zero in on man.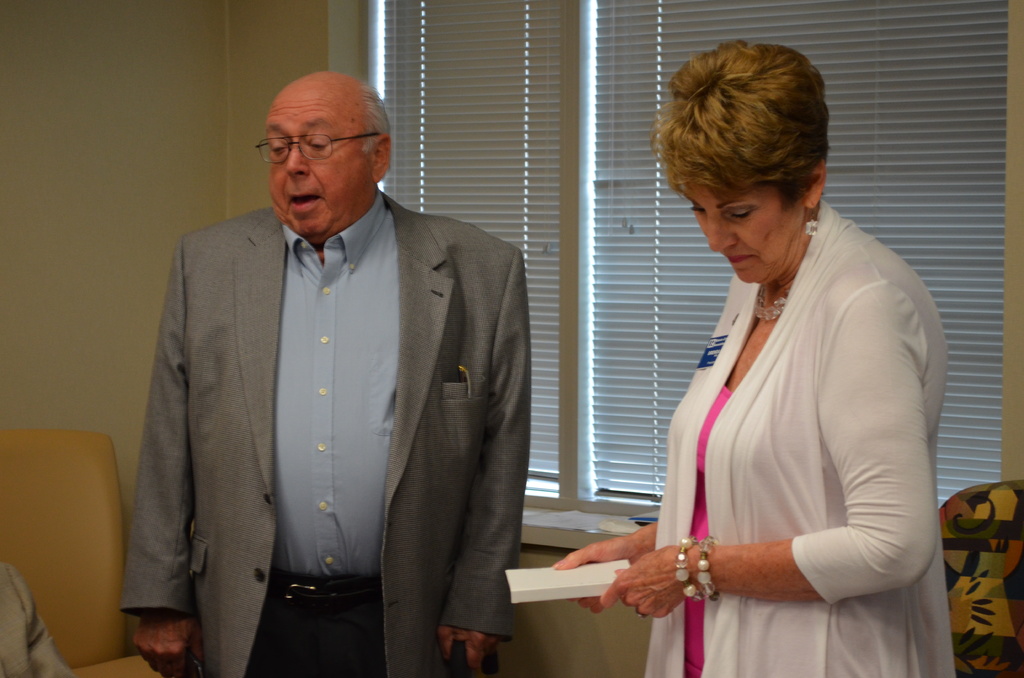
Zeroed in: {"left": 0, "top": 558, "right": 79, "bottom": 677}.
